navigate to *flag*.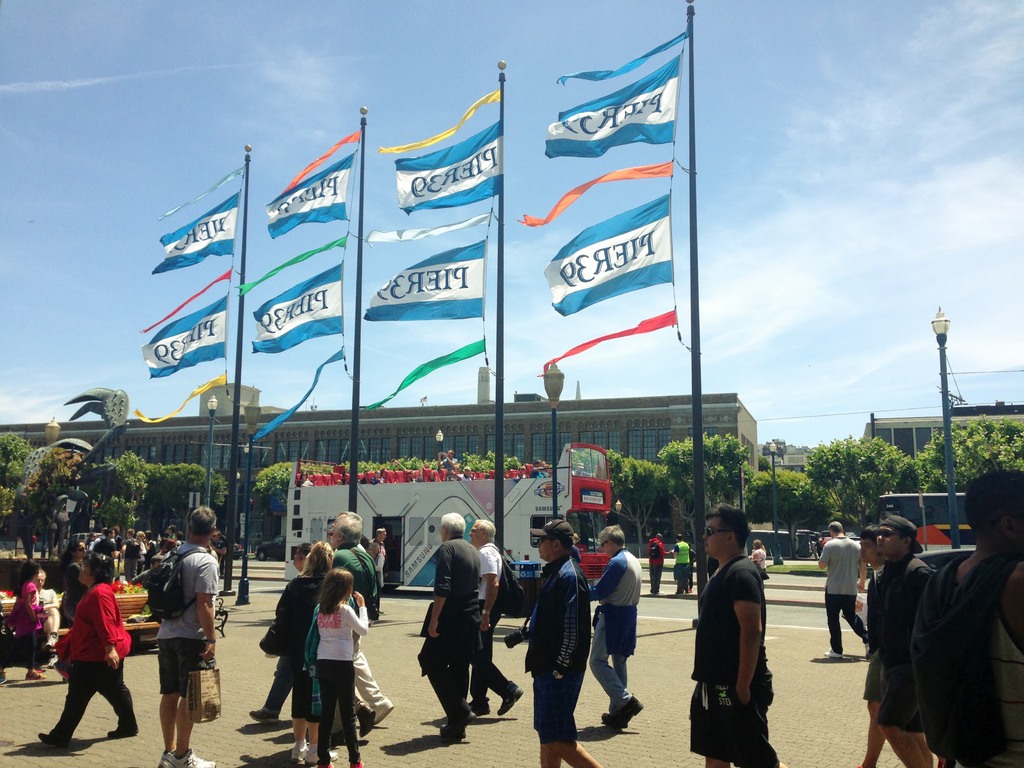
Navigation target: x1=357, y1=233, x2=492, y2=323.
